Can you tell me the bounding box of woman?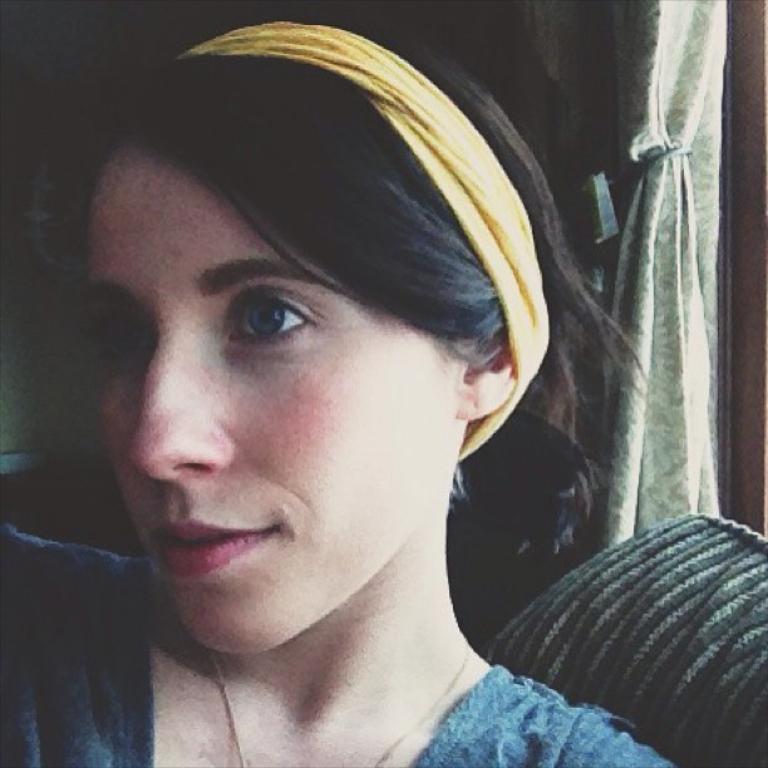
box(0, 5, 691, 765).
